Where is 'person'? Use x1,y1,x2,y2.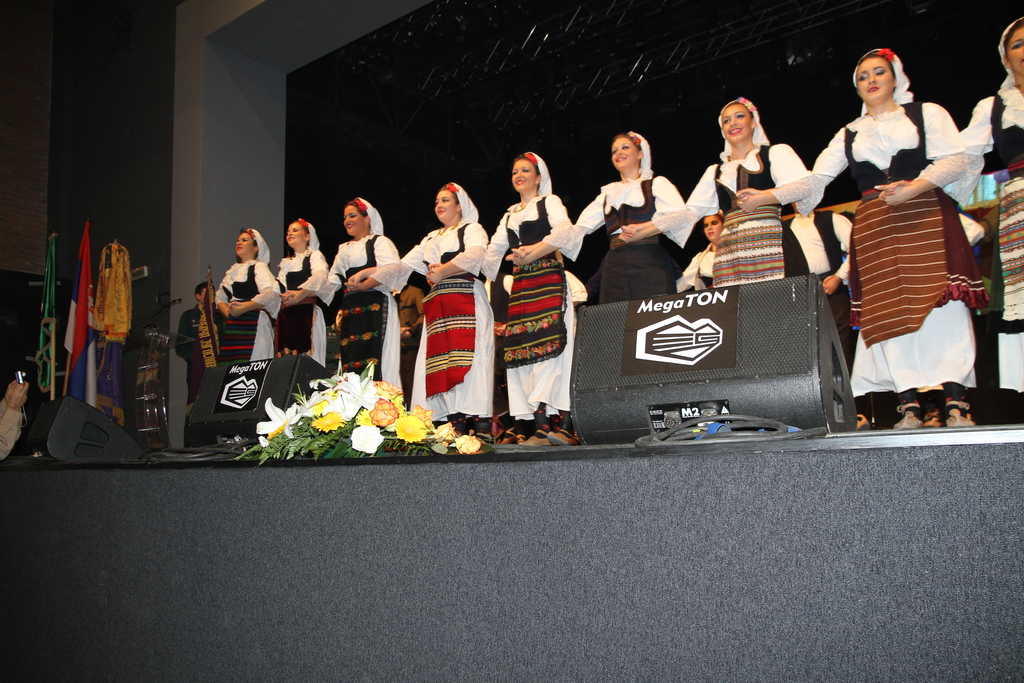
479,160,583,443.
